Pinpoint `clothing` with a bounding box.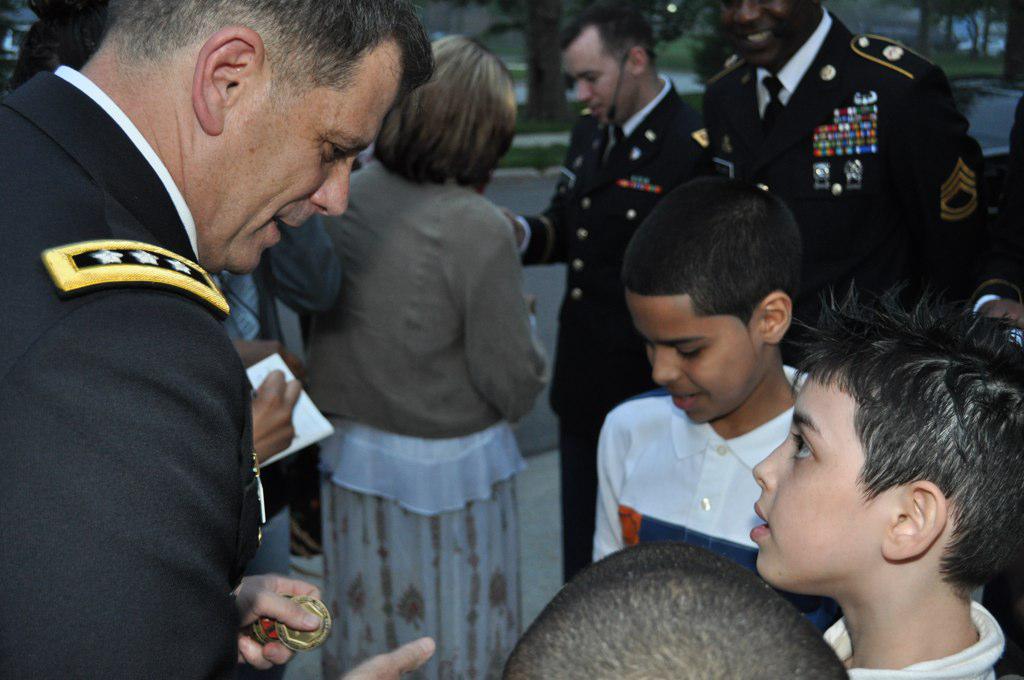
locate(659, 21, 986, 309).
